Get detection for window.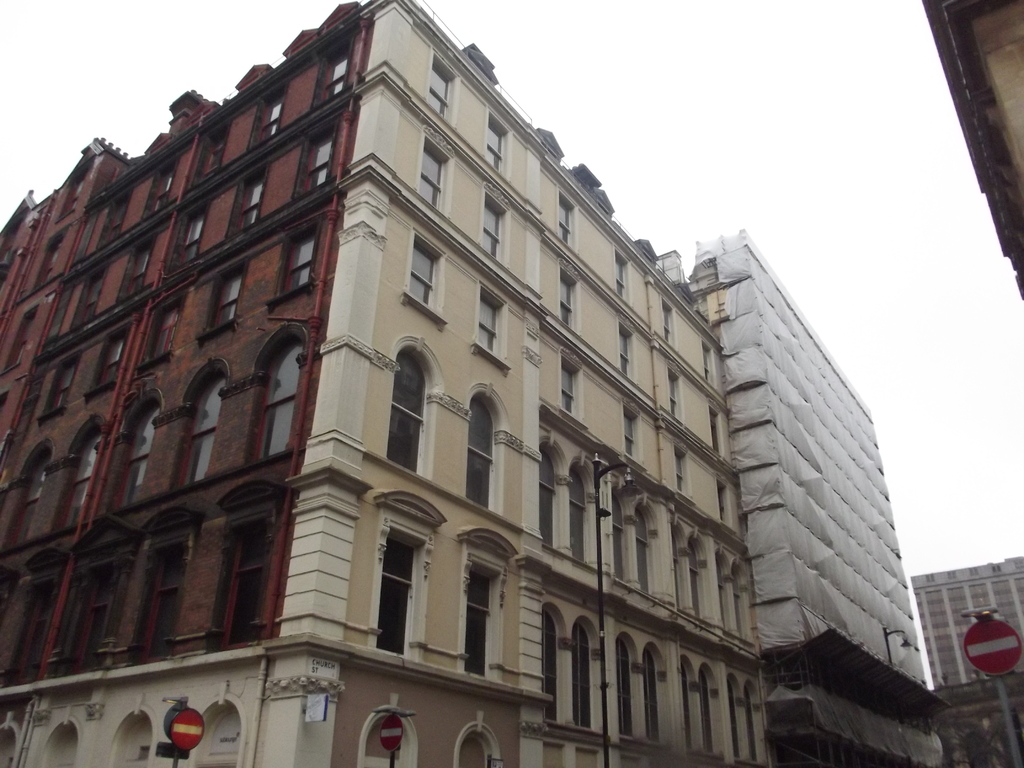
Detection: 69 543 114 675.
